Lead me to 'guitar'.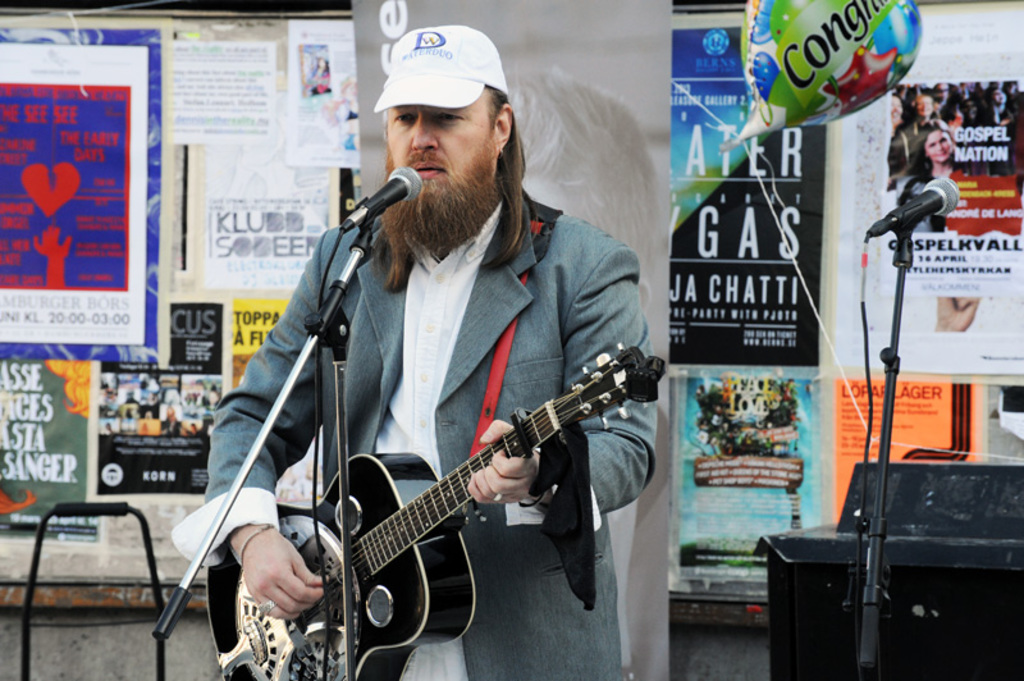
Lead to 243/317/682/664.
